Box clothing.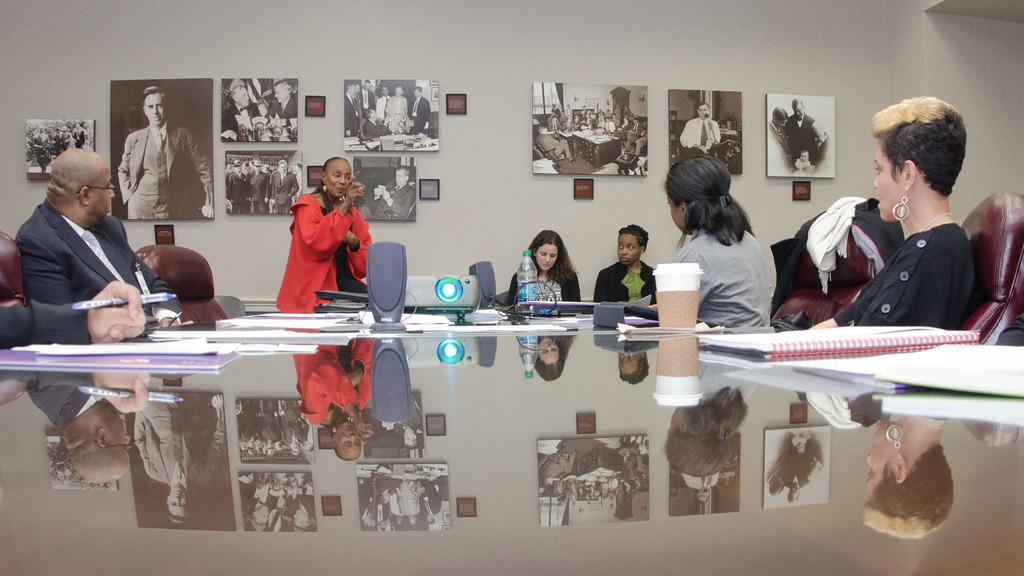
box=[269, 169, 367, 320].
